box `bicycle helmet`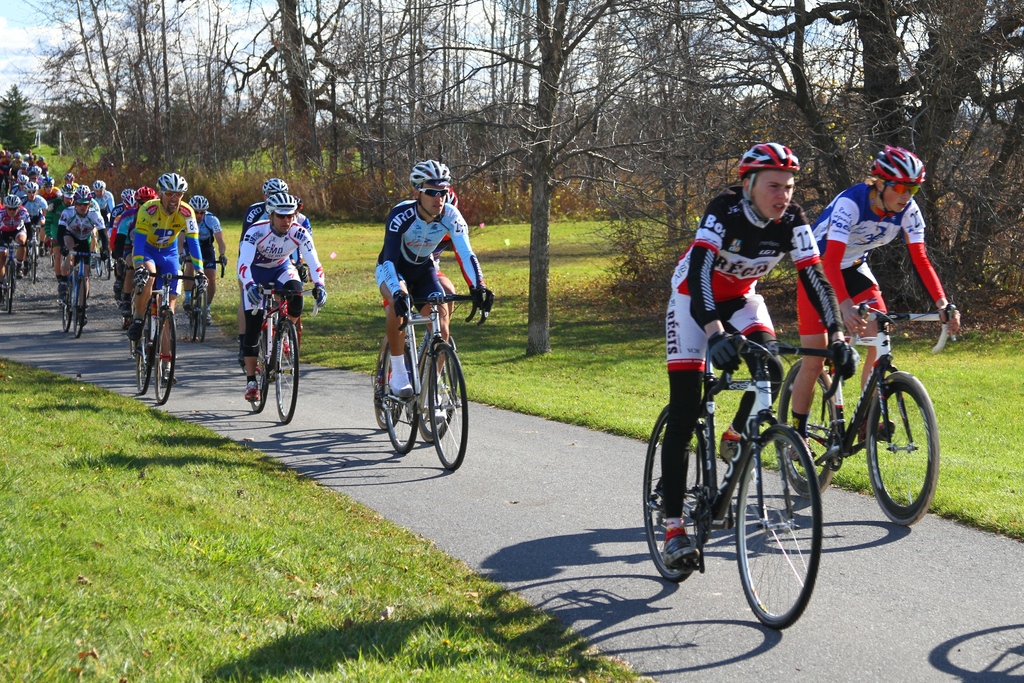
[23,181,36,191]
